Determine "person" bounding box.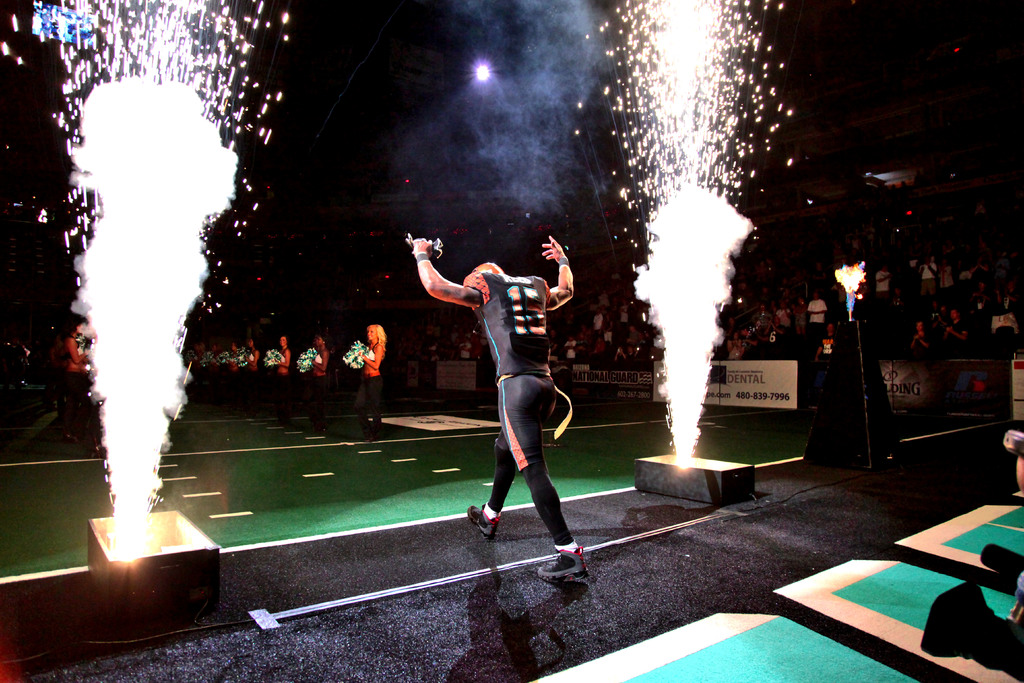
Determined: bbox(350, 324, 387, 443).
